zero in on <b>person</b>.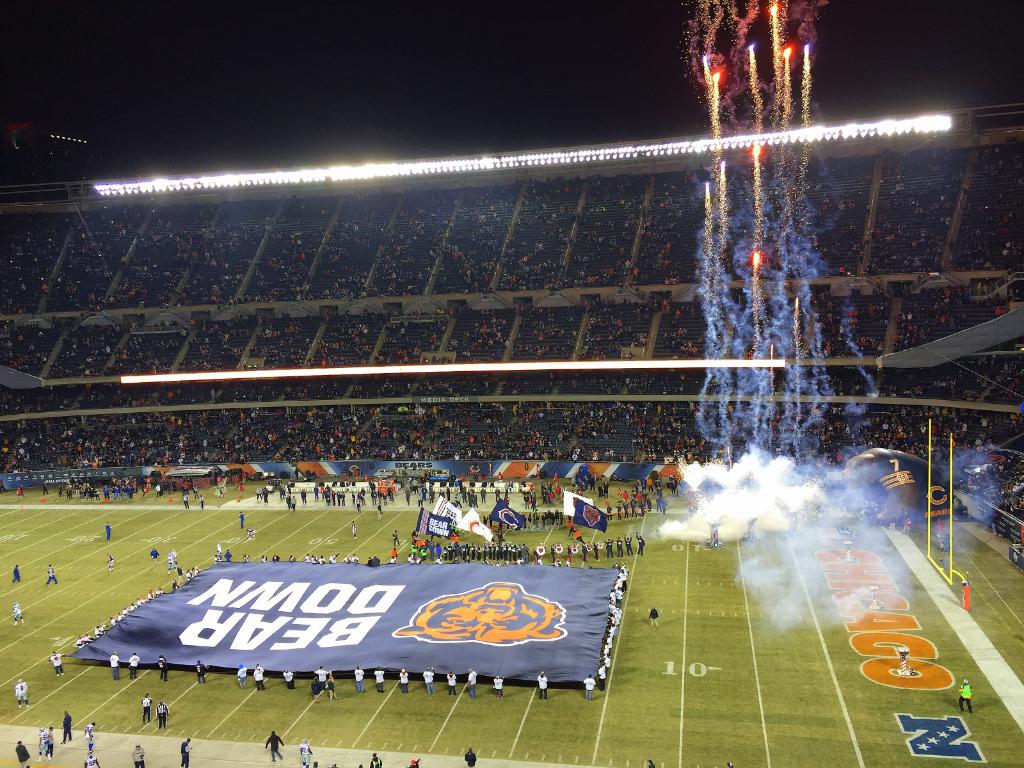
Zeroed in: (589,536,600,557).
